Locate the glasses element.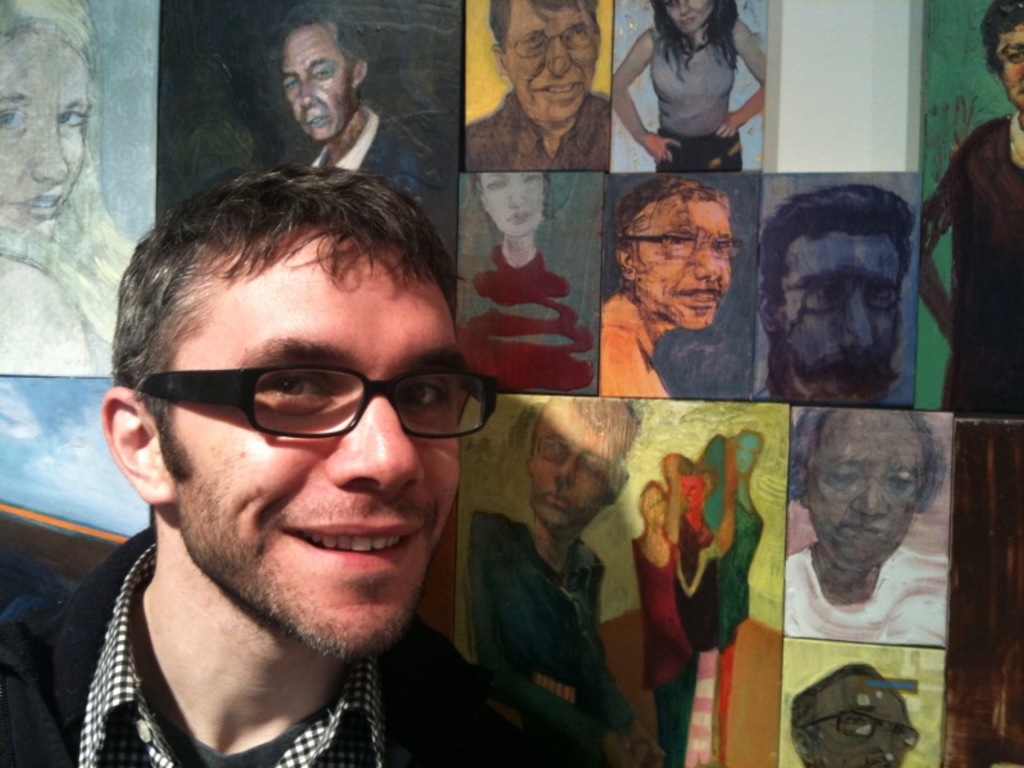
Element bbox: [x1=532, y1=433, x2=621, y2=486].
